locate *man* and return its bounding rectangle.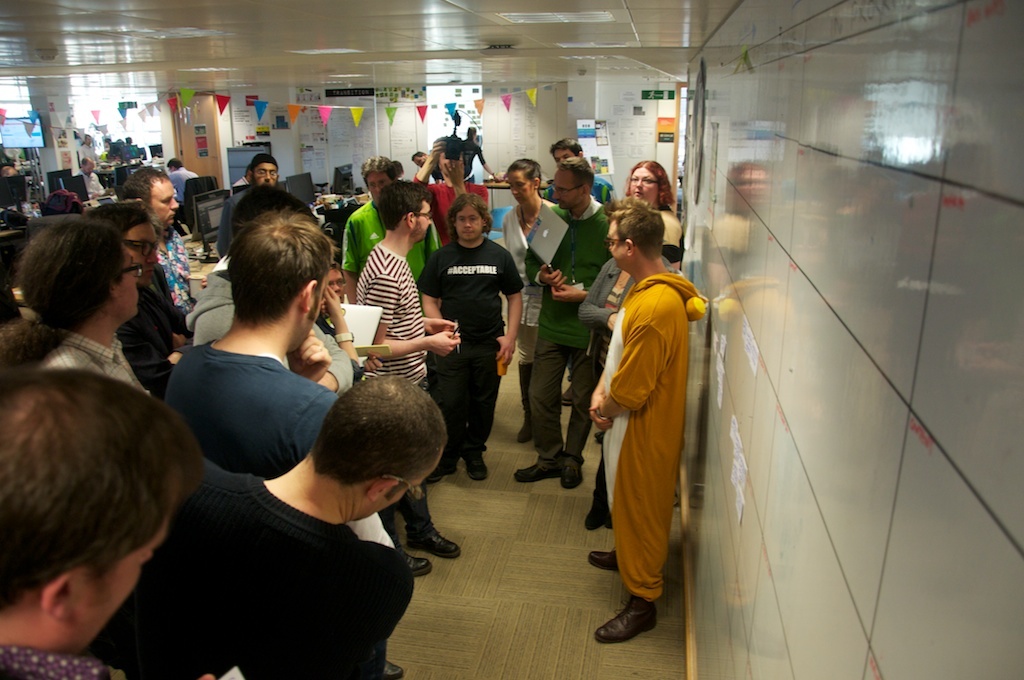
<region>332, 258, 345, 290</region>.
